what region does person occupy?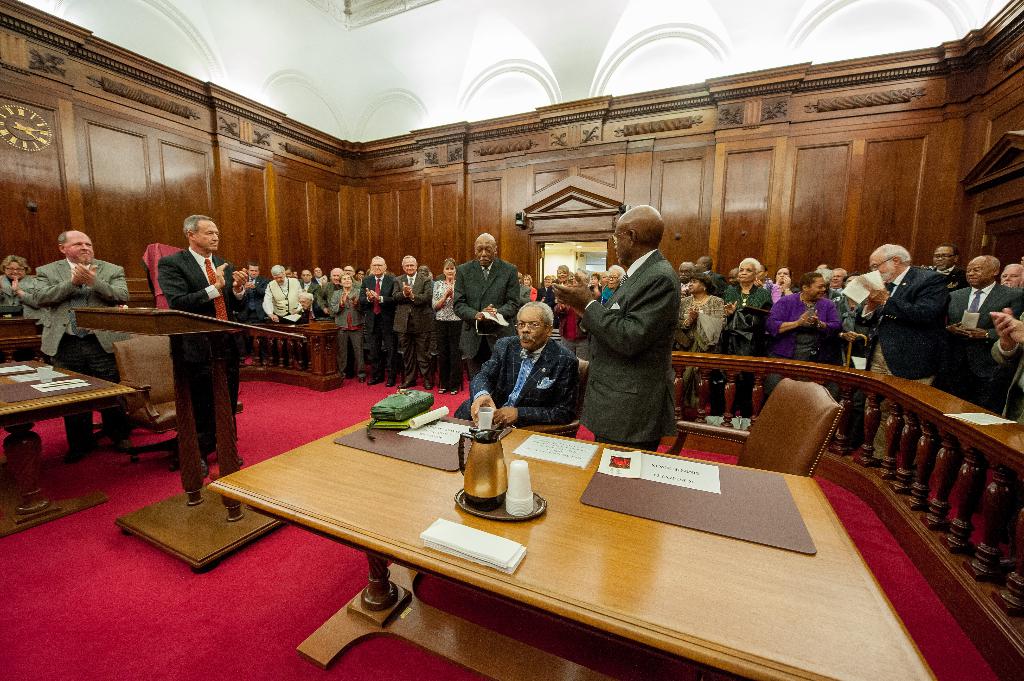
<box>32,232,130,461</box>.
